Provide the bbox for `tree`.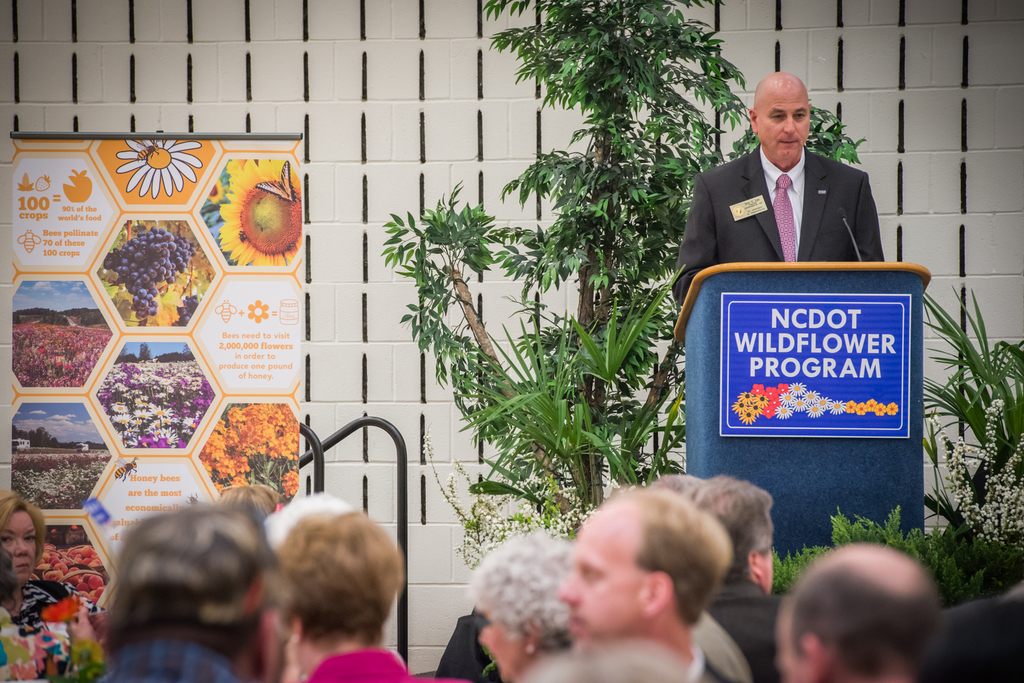
{"left": 376, "top": 0, "right": 866, "bottom": 545}.
